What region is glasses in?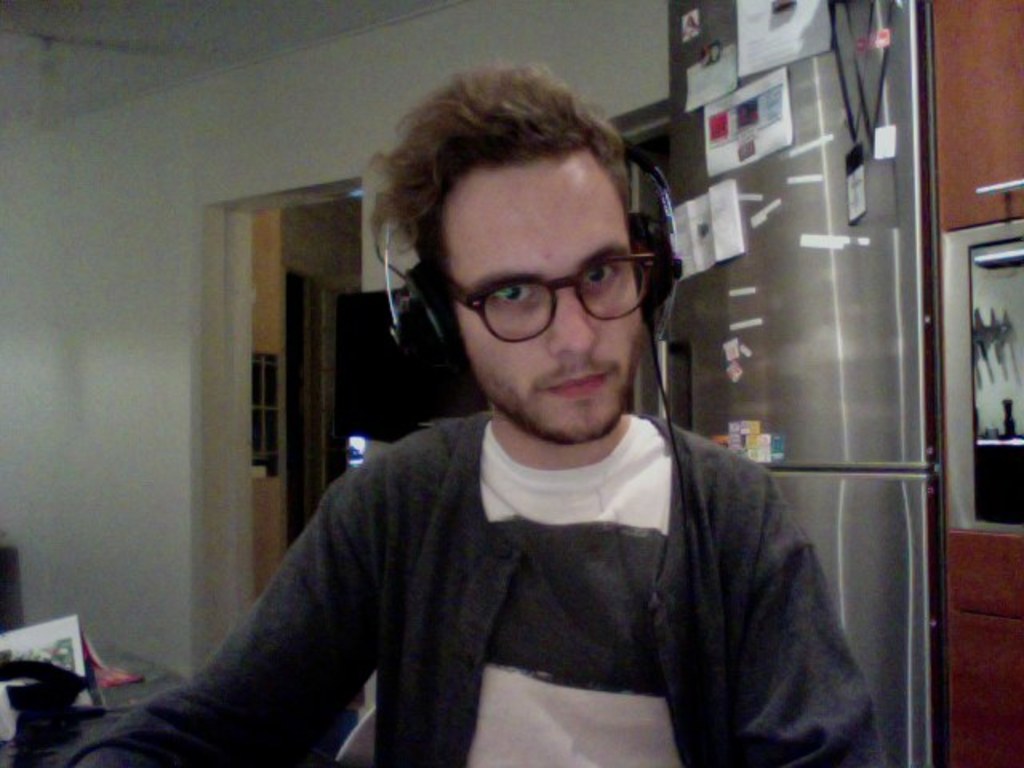
rect(432, 243, 656, 339).
